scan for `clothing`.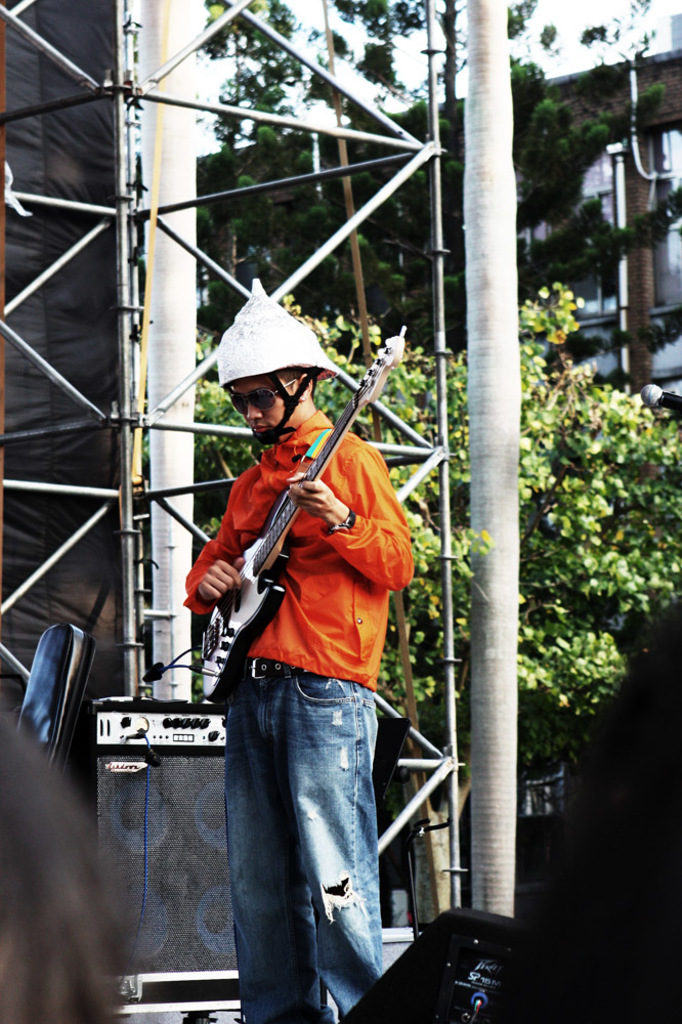
Scan result: detection(181, 402, 424, 1023).
